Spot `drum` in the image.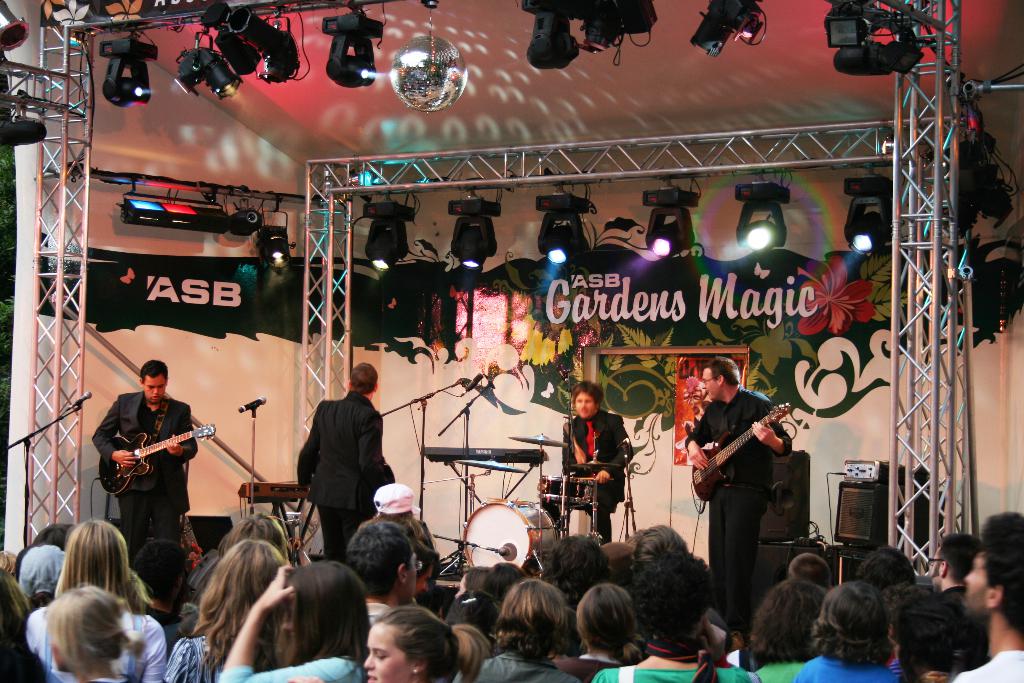
`drum` found at (left=538, top=473, right=596, bottom=508).
